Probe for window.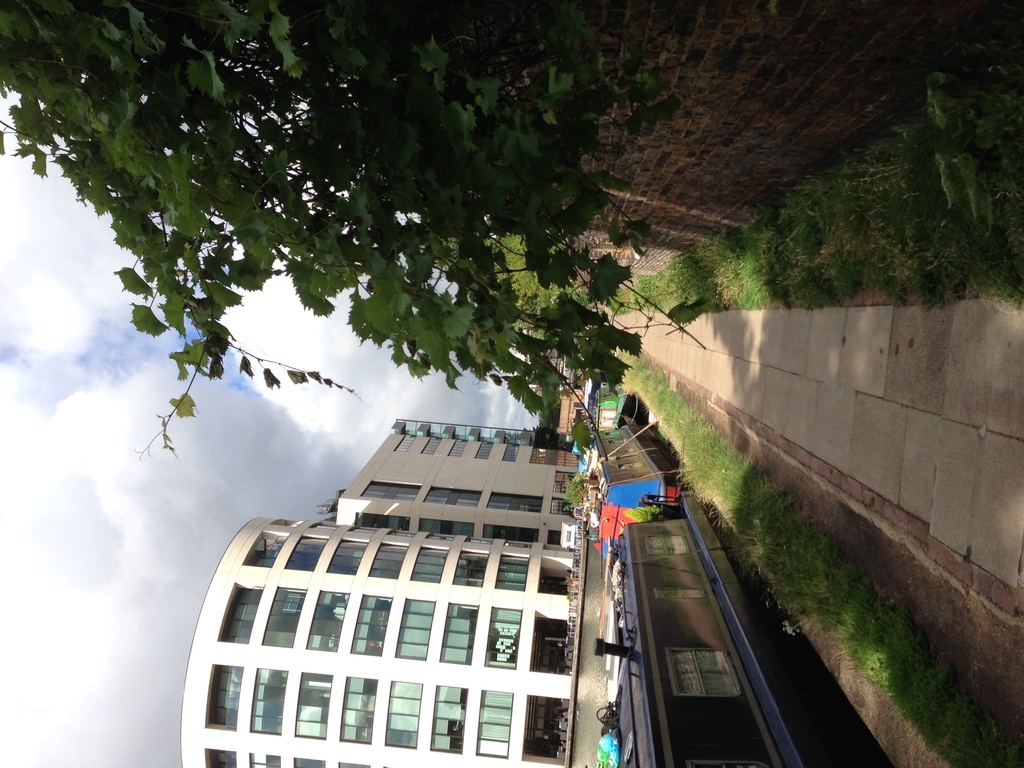
Probe result: 472:688:515:759.
